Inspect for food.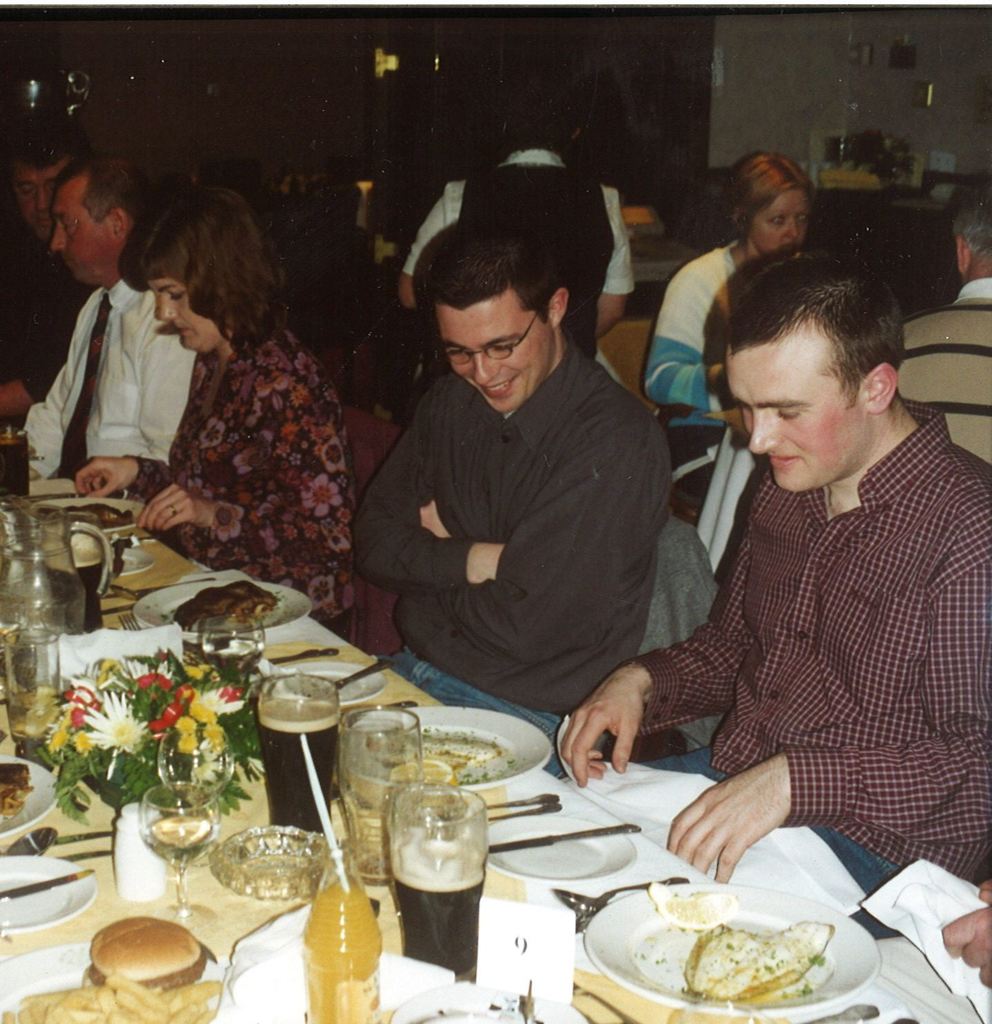
Inspection: x1=612, y1=871, x2=842, y2=990.
